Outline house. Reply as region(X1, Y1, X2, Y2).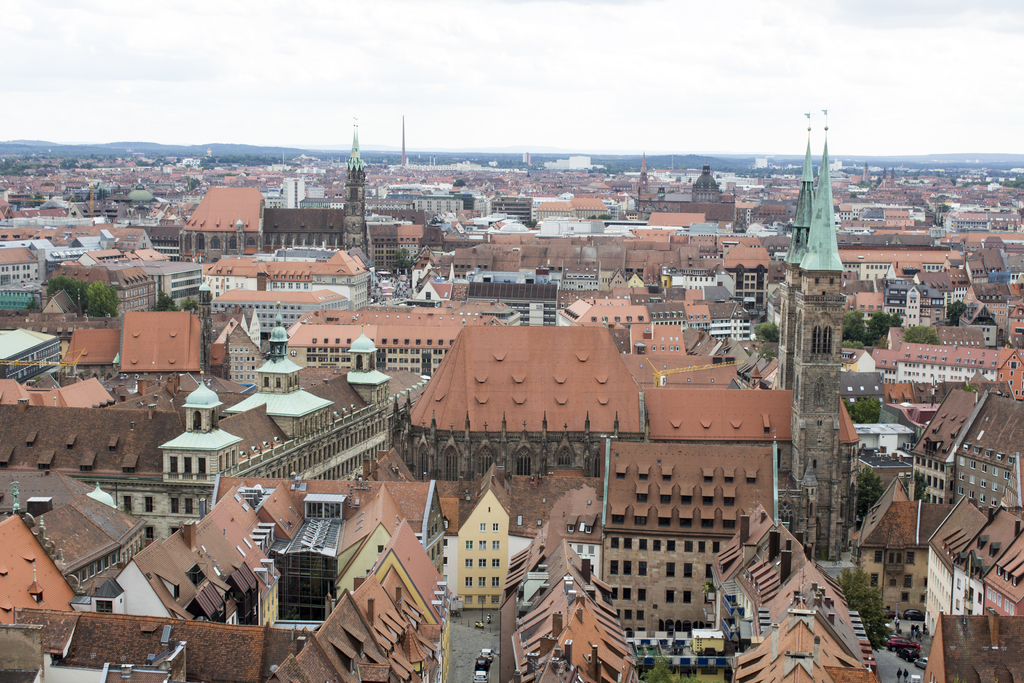
region(833, 445, 1015, 637).
